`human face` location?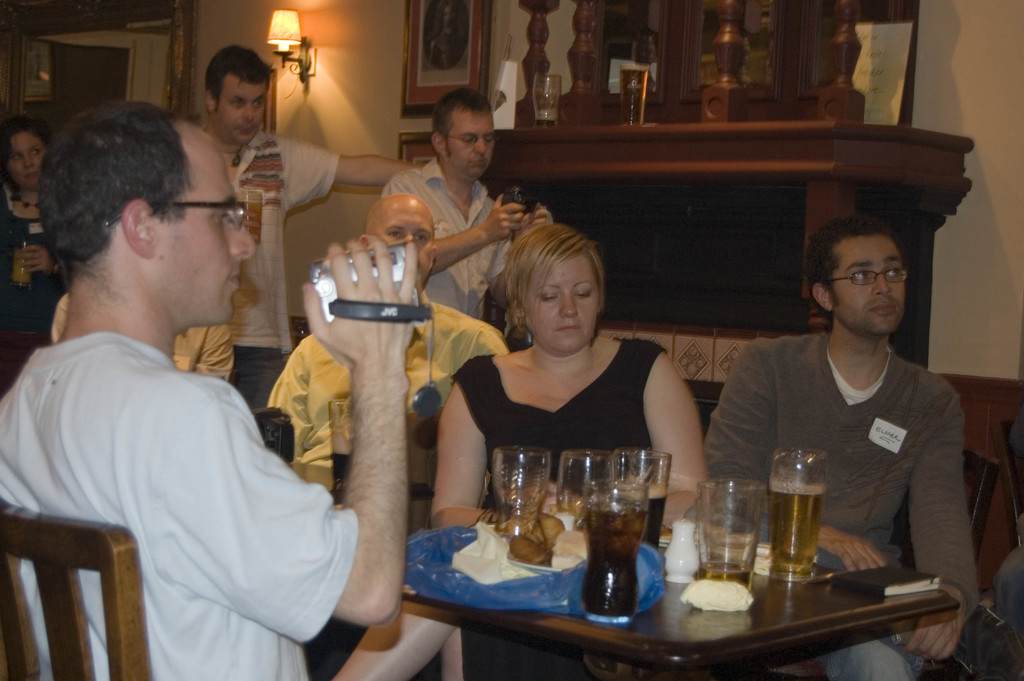
524, 254, 601, 352
